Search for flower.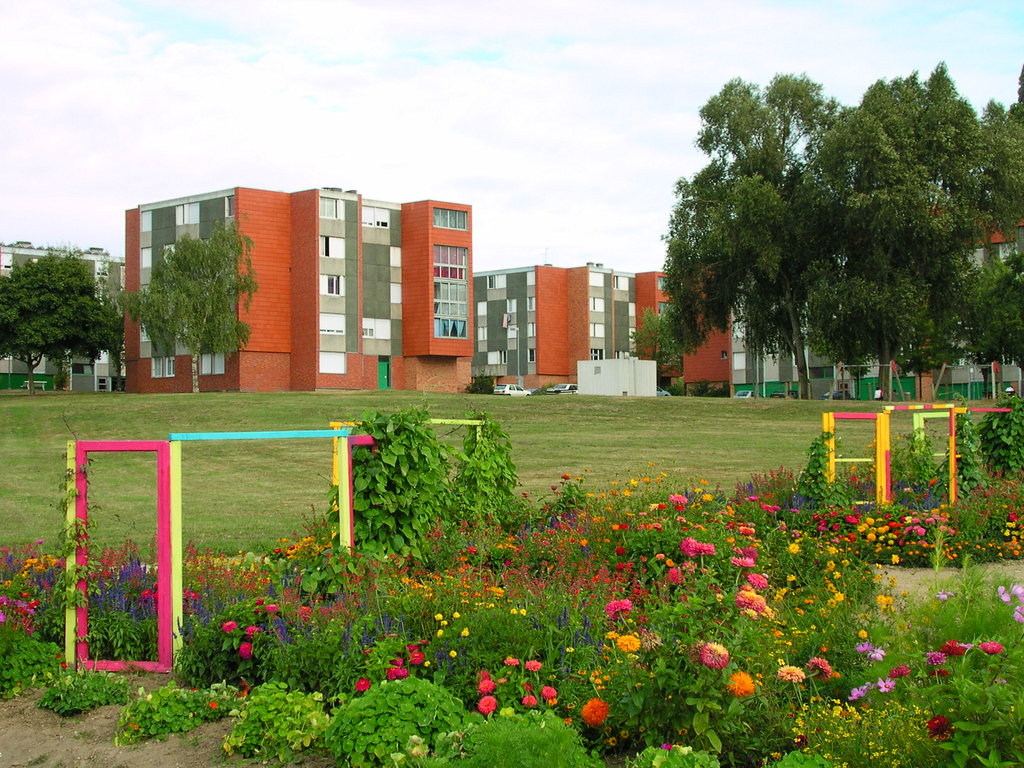
Found at bbox=[979, 639, 1005, 654].
